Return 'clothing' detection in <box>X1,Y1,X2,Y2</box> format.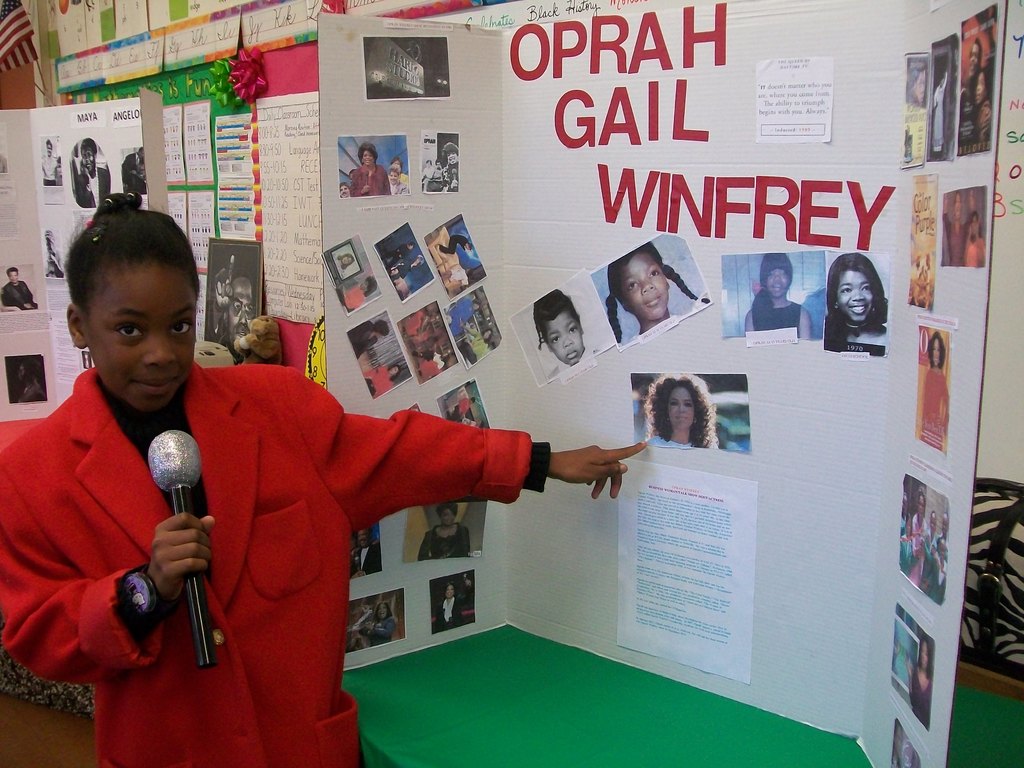
<box>349,320,380,357</box>.
